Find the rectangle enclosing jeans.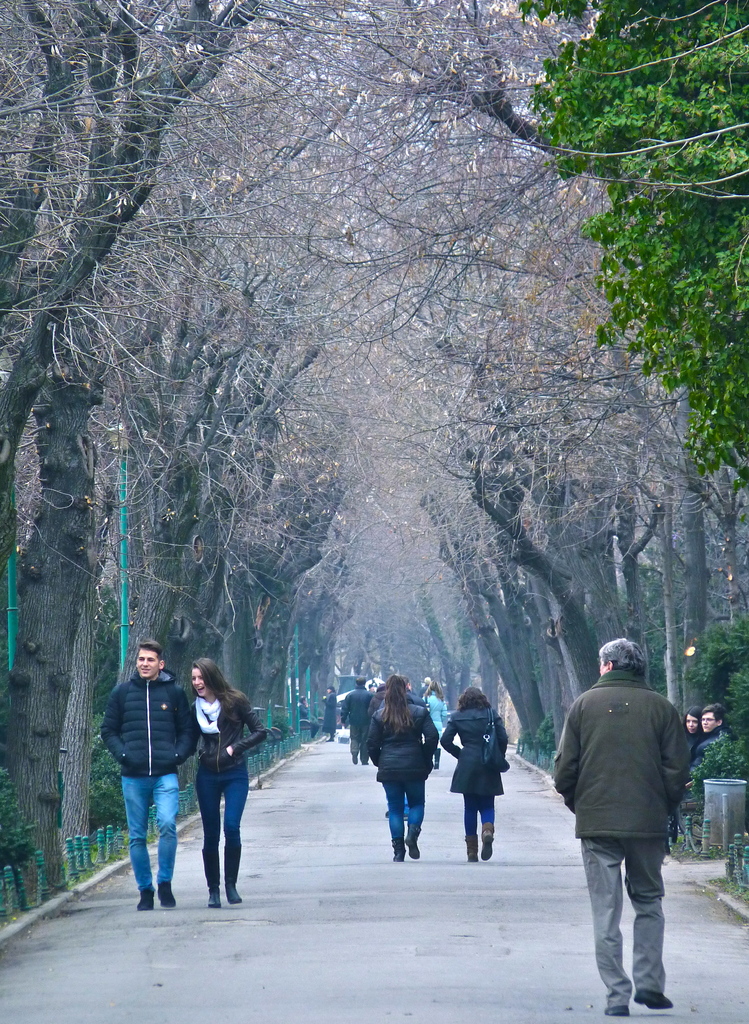
select_region(388, 771, 426, 850).
